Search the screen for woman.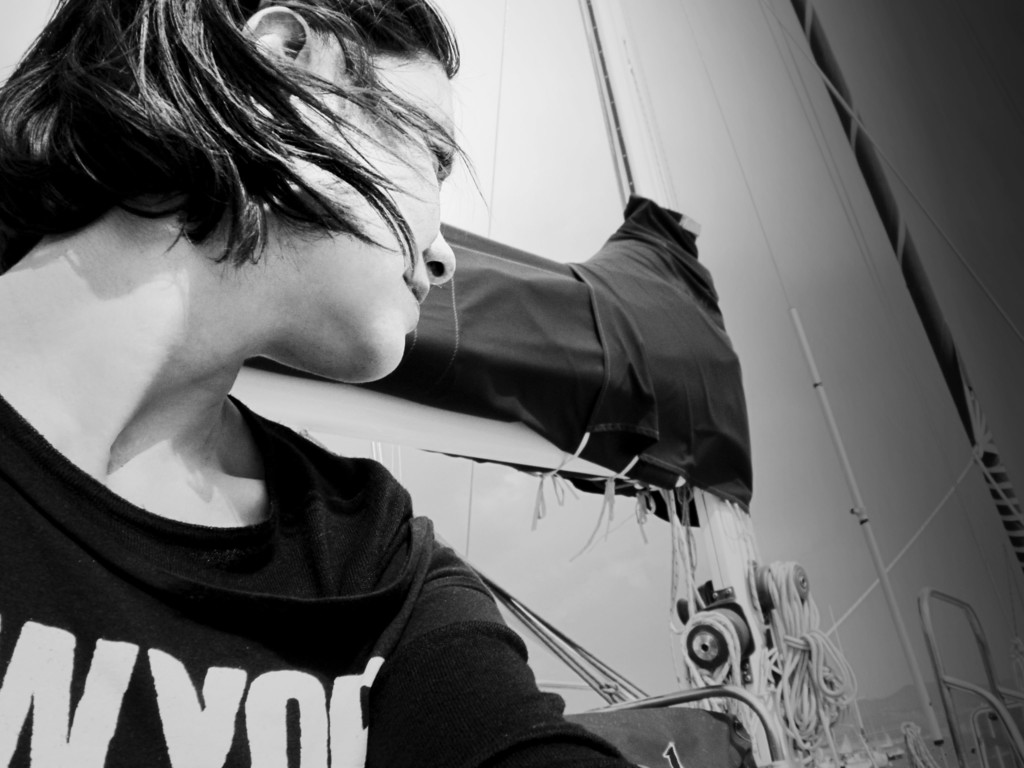
Found at locate(0, 0, 648, 767).
